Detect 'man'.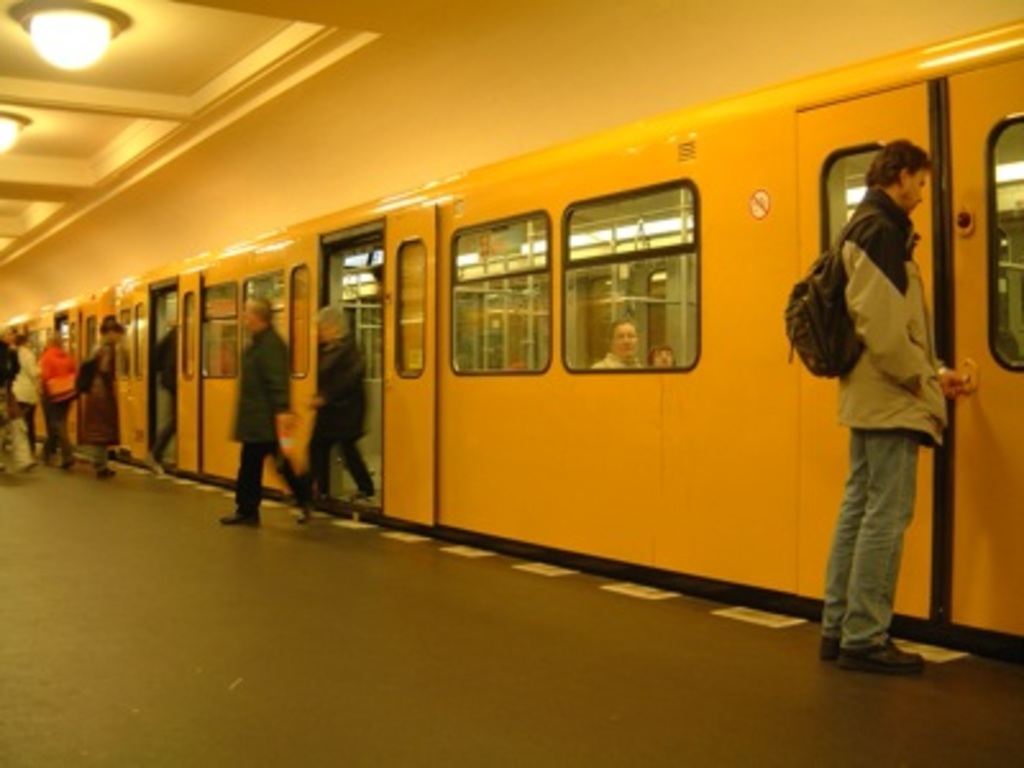
Detected at left=827, top=141, right=975, bottom=671.
